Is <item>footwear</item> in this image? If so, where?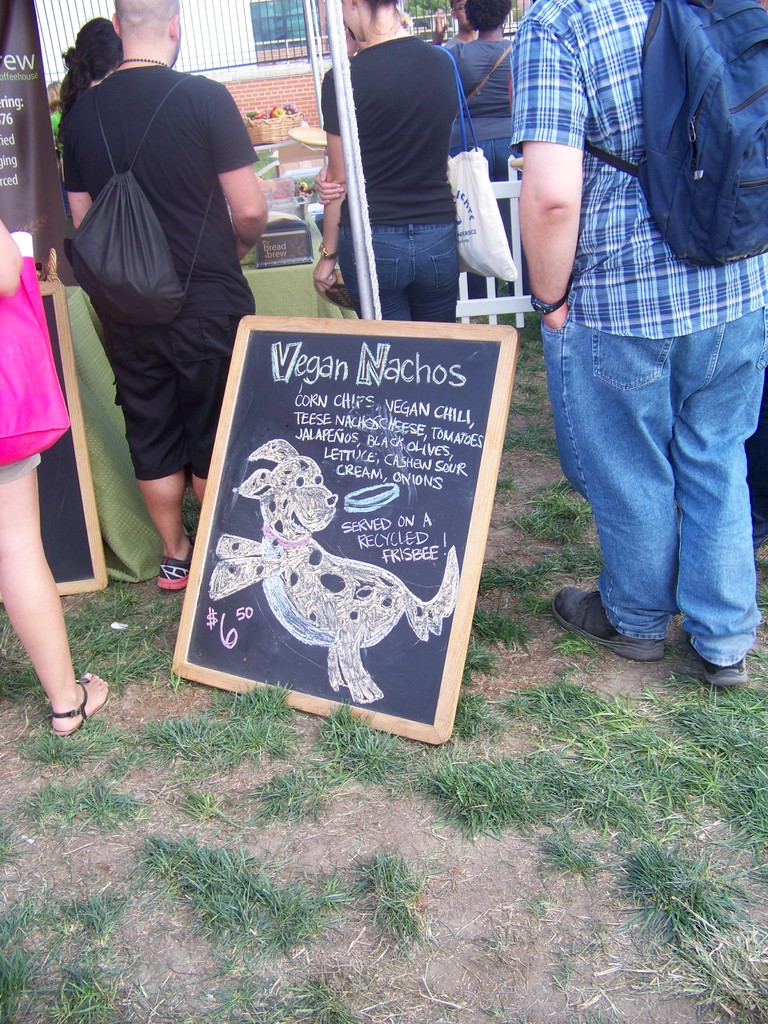
Yes, at <bbox>33, 660, 108, 732</bbox>.
